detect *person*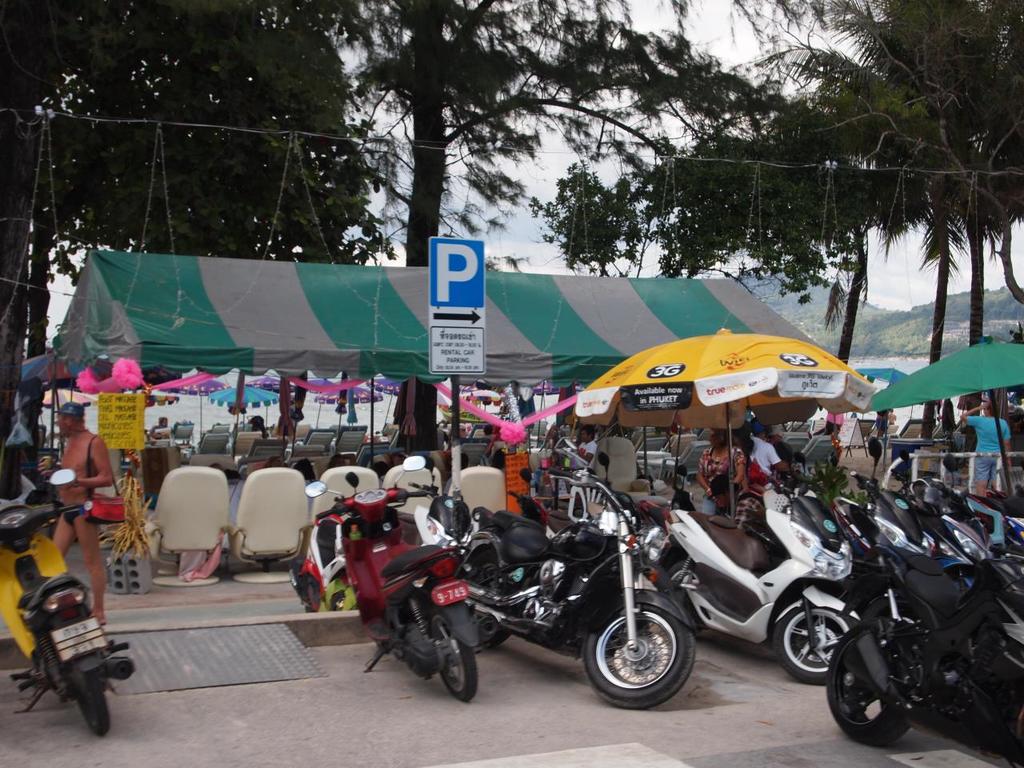
[x1=706, y1=475, x2=763, y2=531]
